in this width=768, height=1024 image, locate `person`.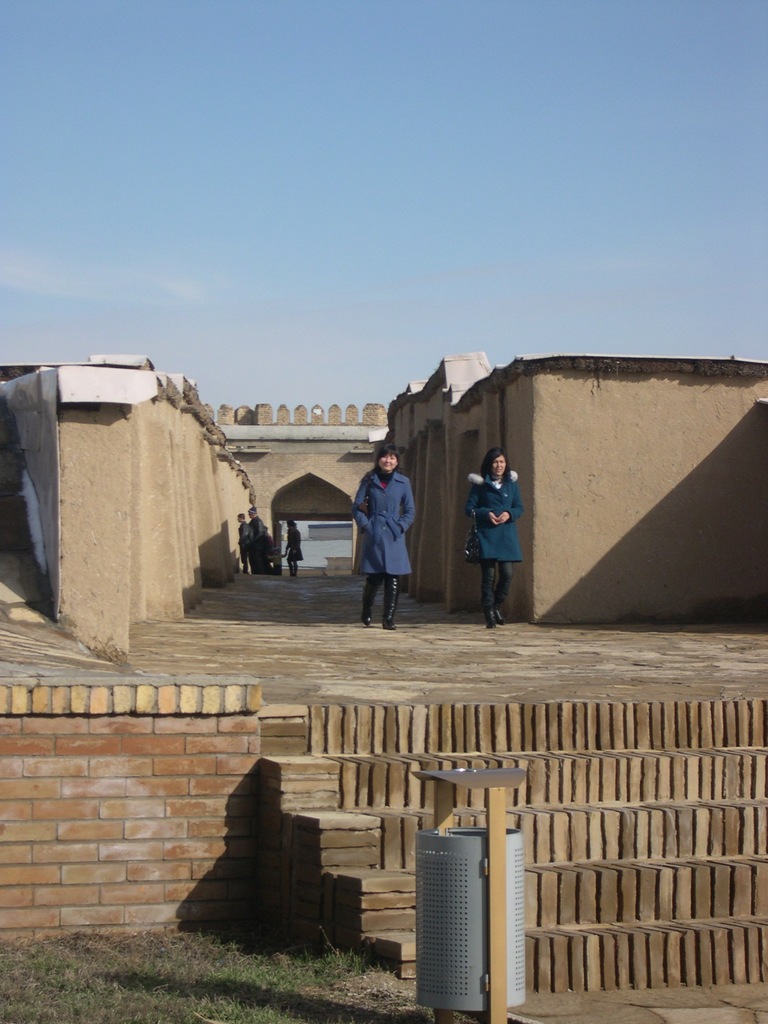
Bounding box: select_region(355, 442, 425, 628).
